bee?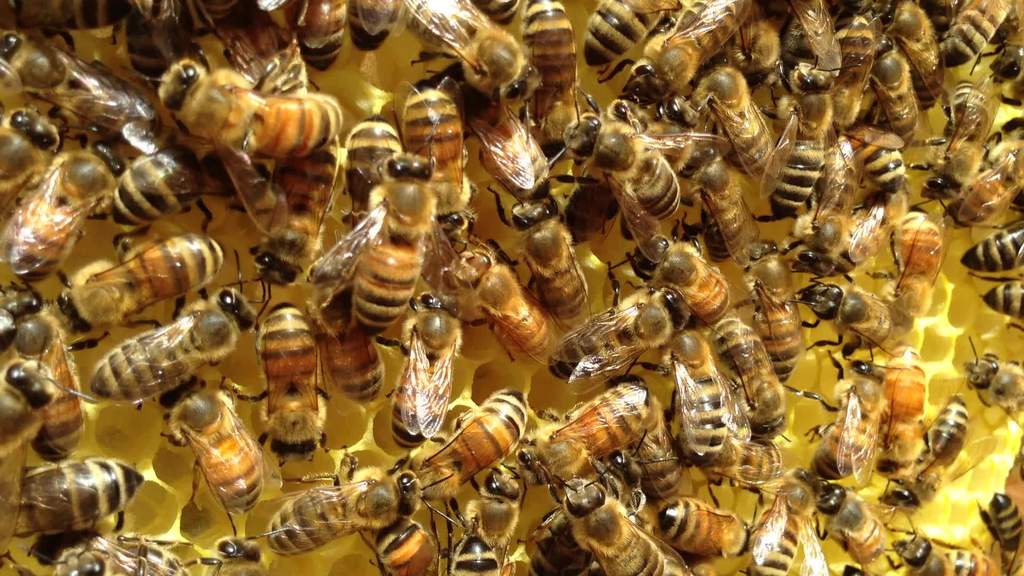
bbox=(364, 520, 452, 575)
